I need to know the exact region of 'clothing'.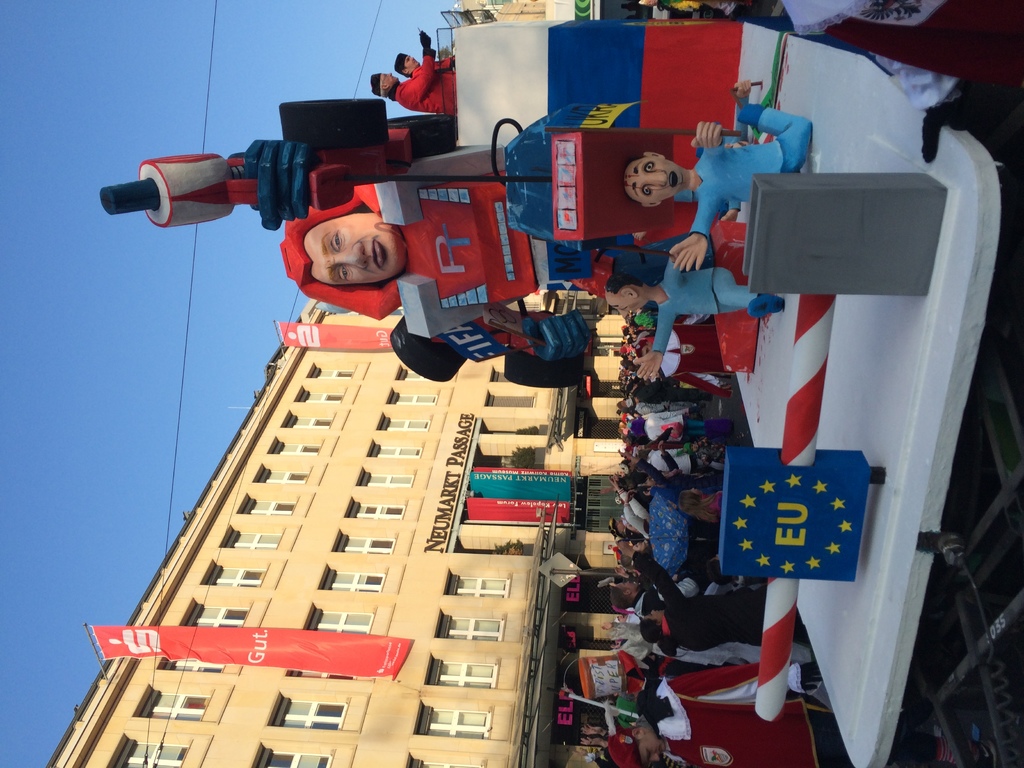
Region: (653,676,852,767).
